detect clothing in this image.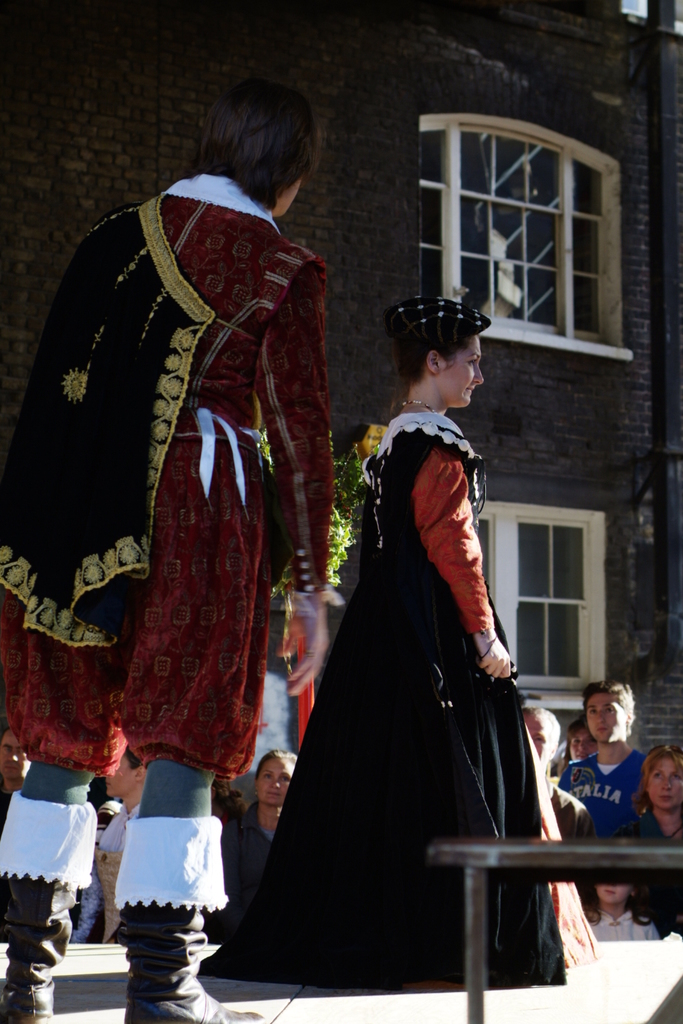
Detection: 564/897/645/964.
